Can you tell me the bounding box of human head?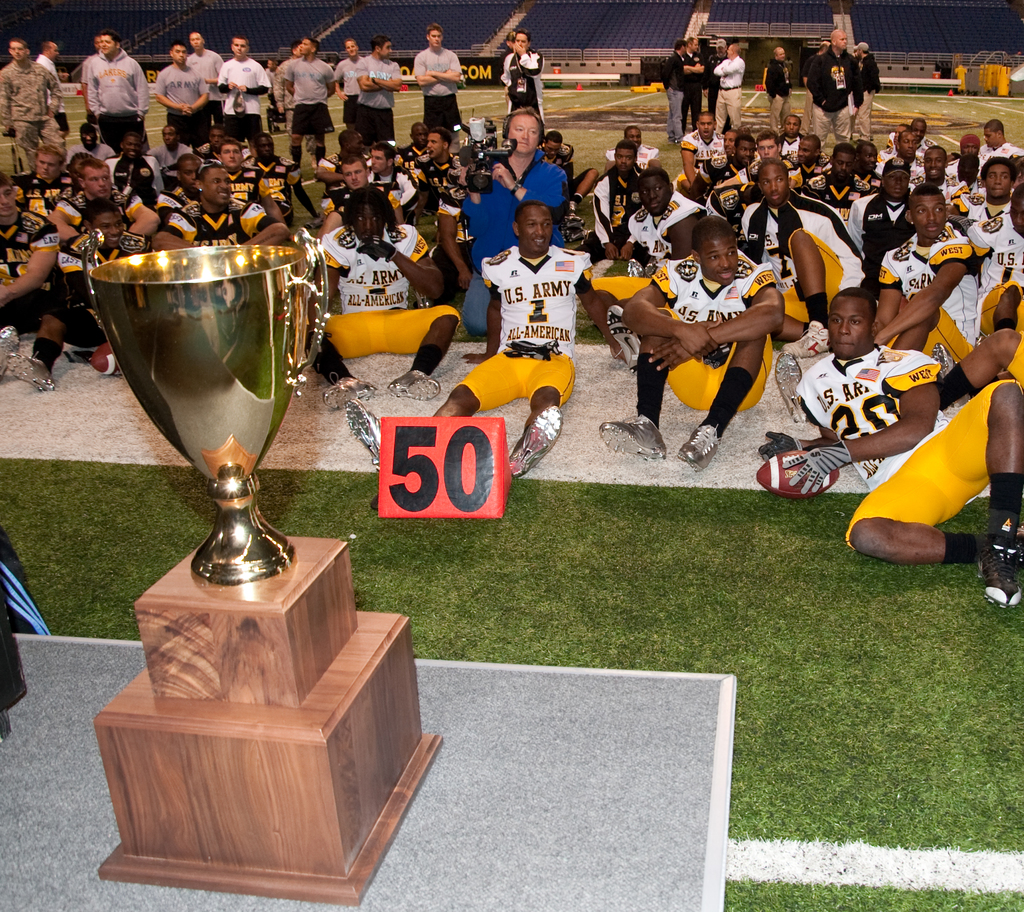
x1=829 y1=287 x2=871 y2=356.
